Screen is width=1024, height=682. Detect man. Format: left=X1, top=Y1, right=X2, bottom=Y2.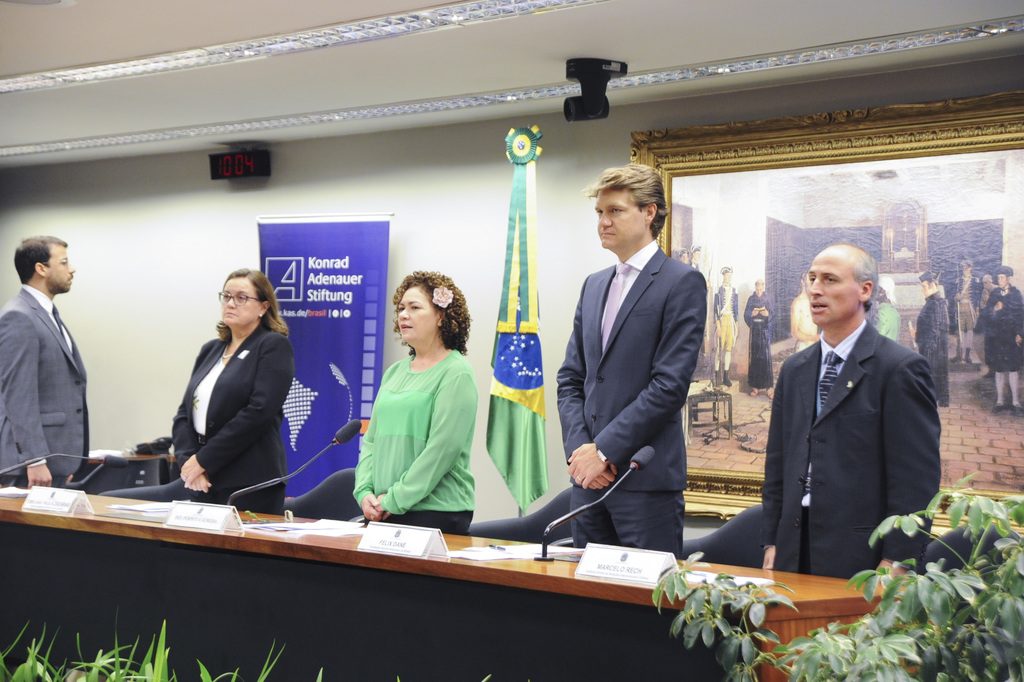
left=984, top=257, right=1023, bottom=416.
